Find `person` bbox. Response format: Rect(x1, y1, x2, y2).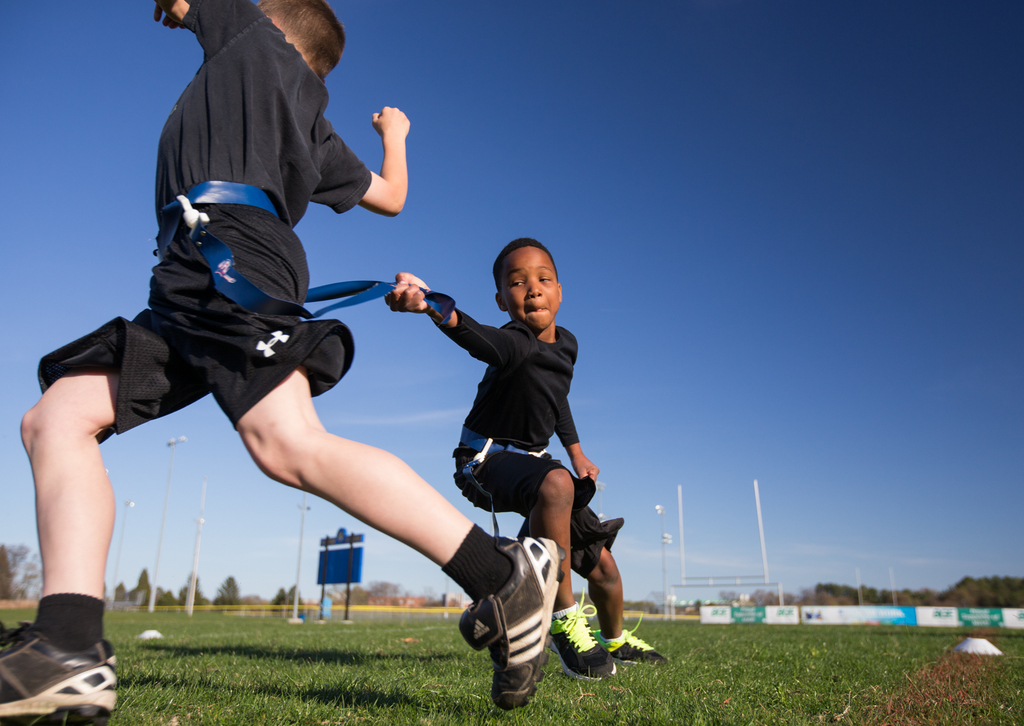
Rect(403, 224, 606, 698).
